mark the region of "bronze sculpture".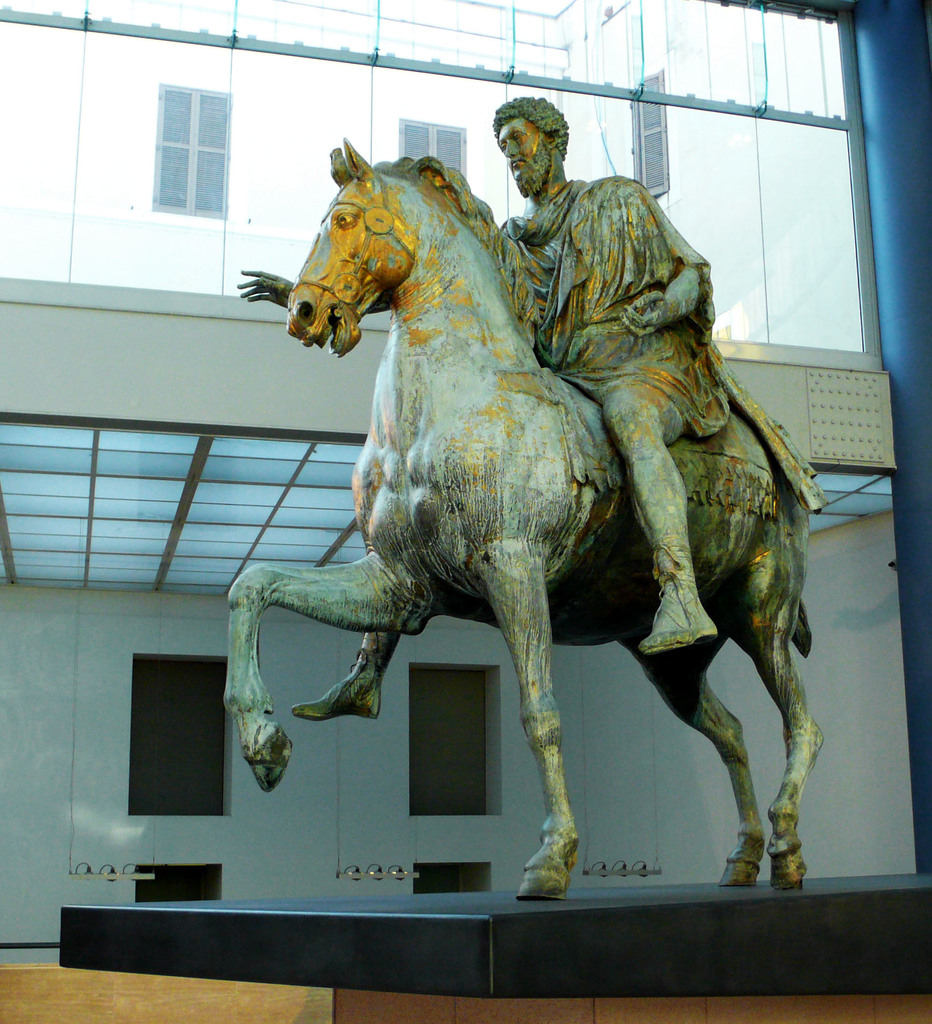
Region: rect(256, 84, 854, 889).
